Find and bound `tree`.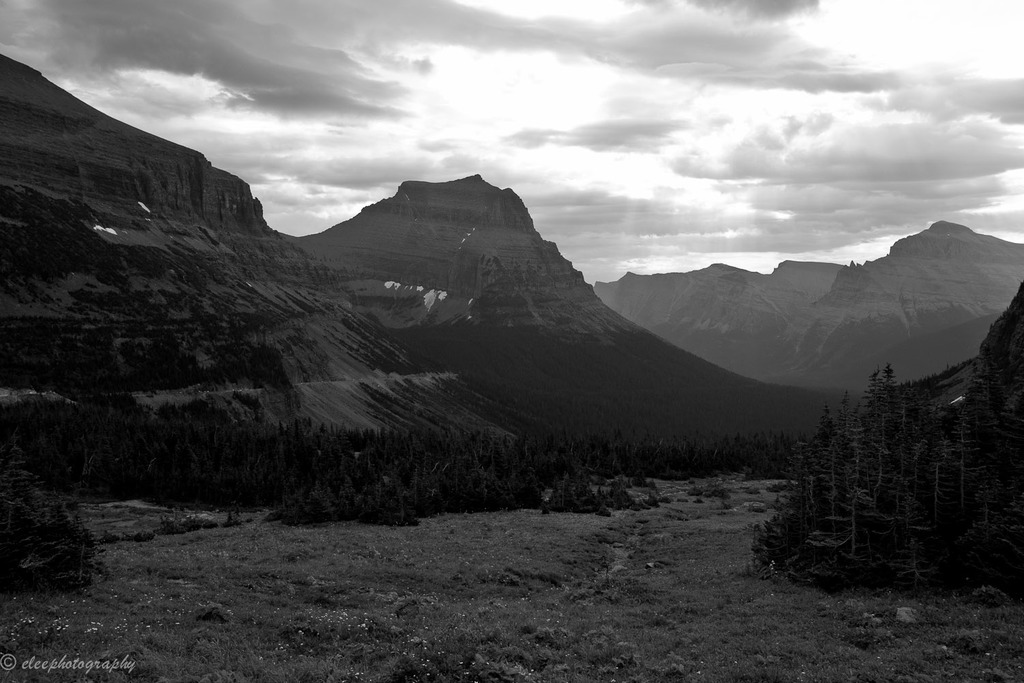
Bound: crop(881, 357, 934, 501).
